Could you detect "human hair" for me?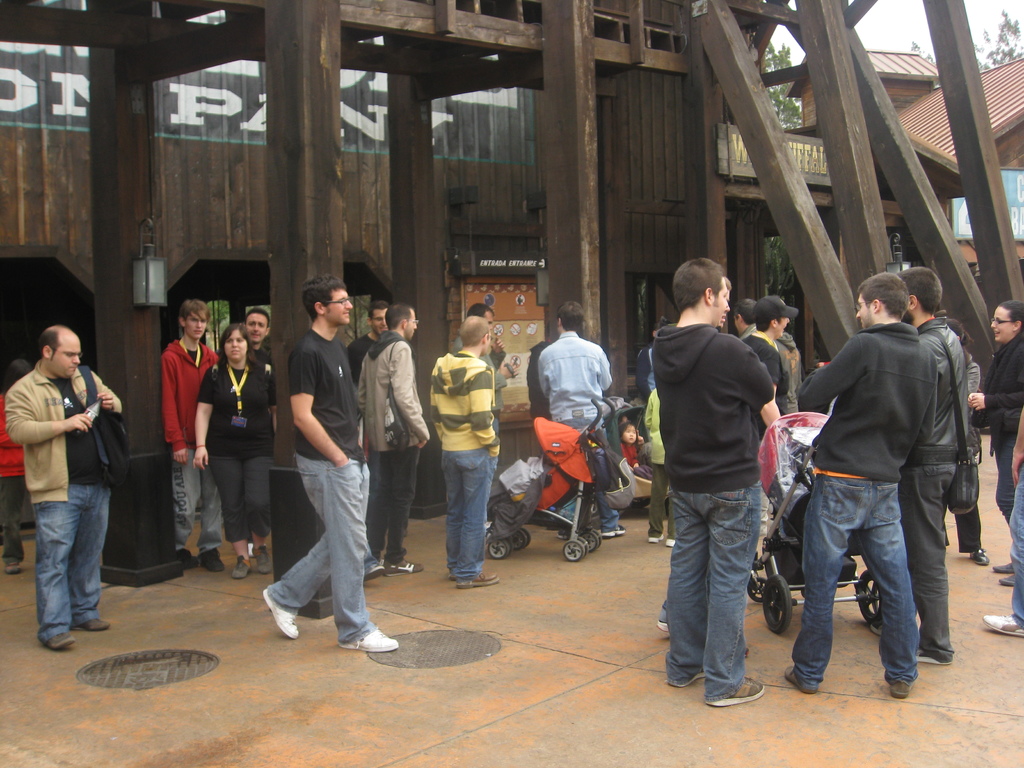
Detection result: {"x1": 383, "y1": 304, "x2": 413, "y2": 331}.
